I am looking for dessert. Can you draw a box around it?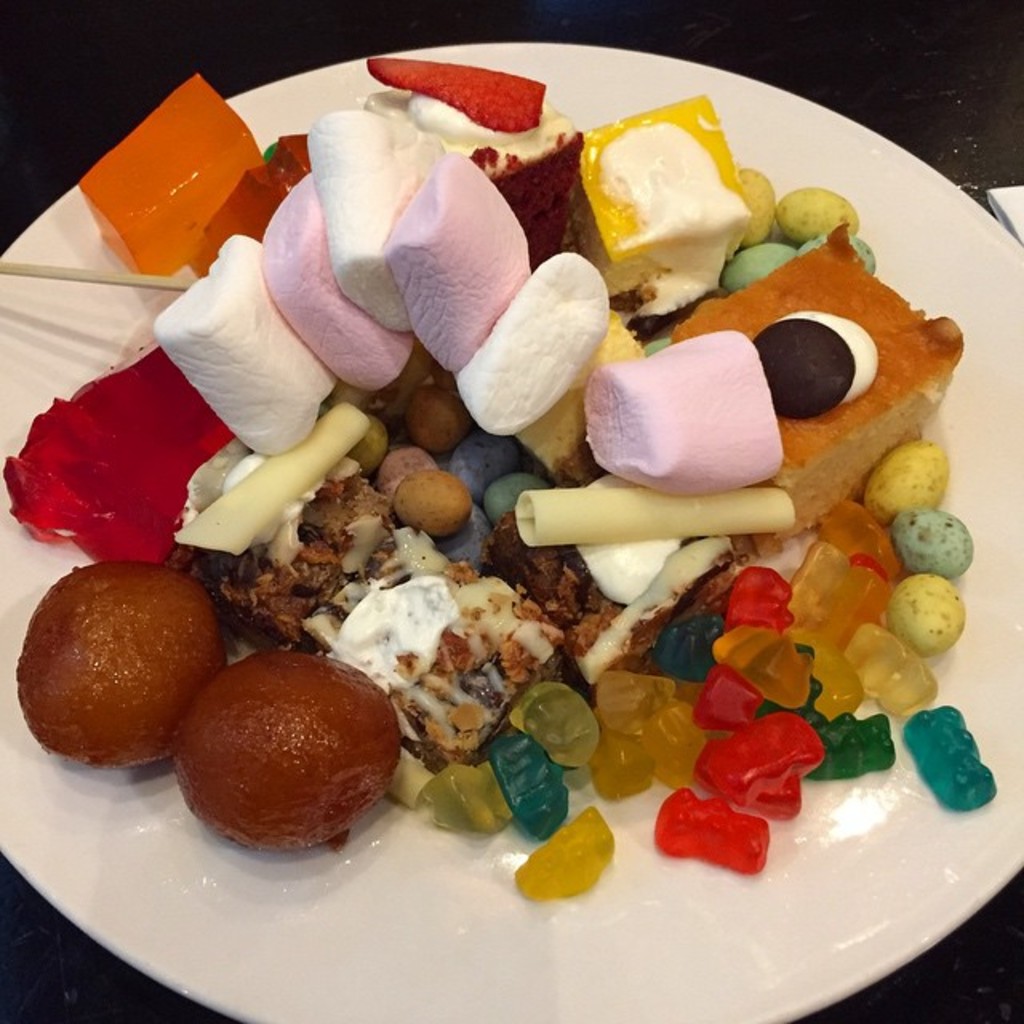
Sure, the bounding box is <region>182, 656, 405, 842</region>.
